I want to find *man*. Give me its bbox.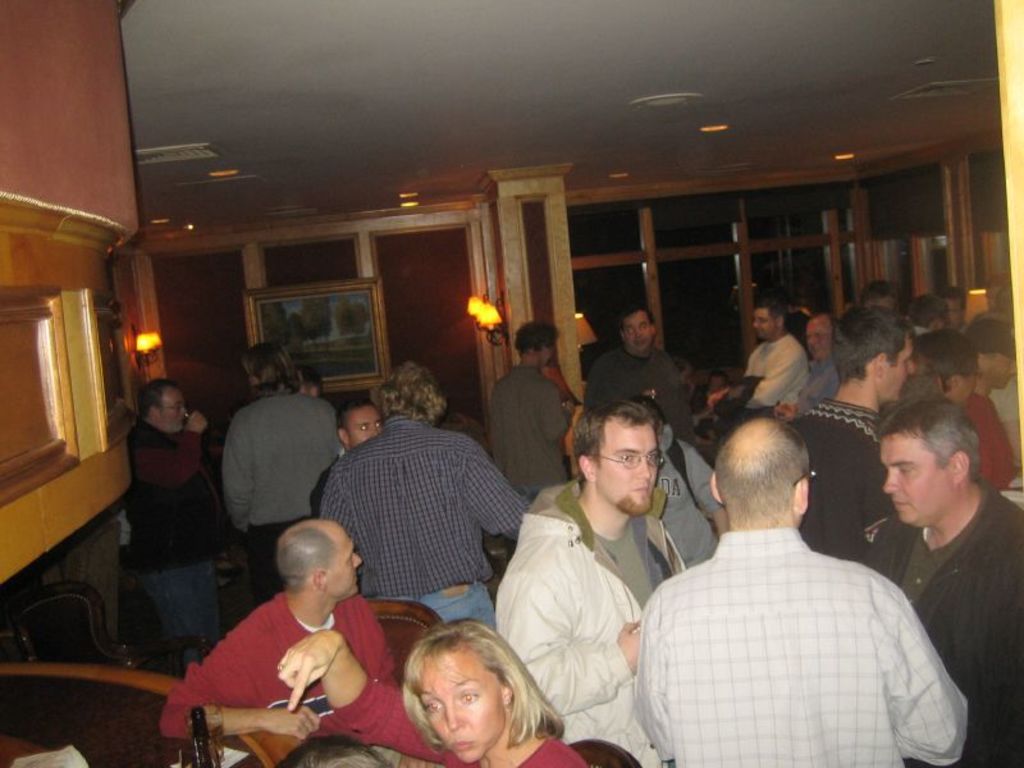
box(488, 321, 572, 494).
